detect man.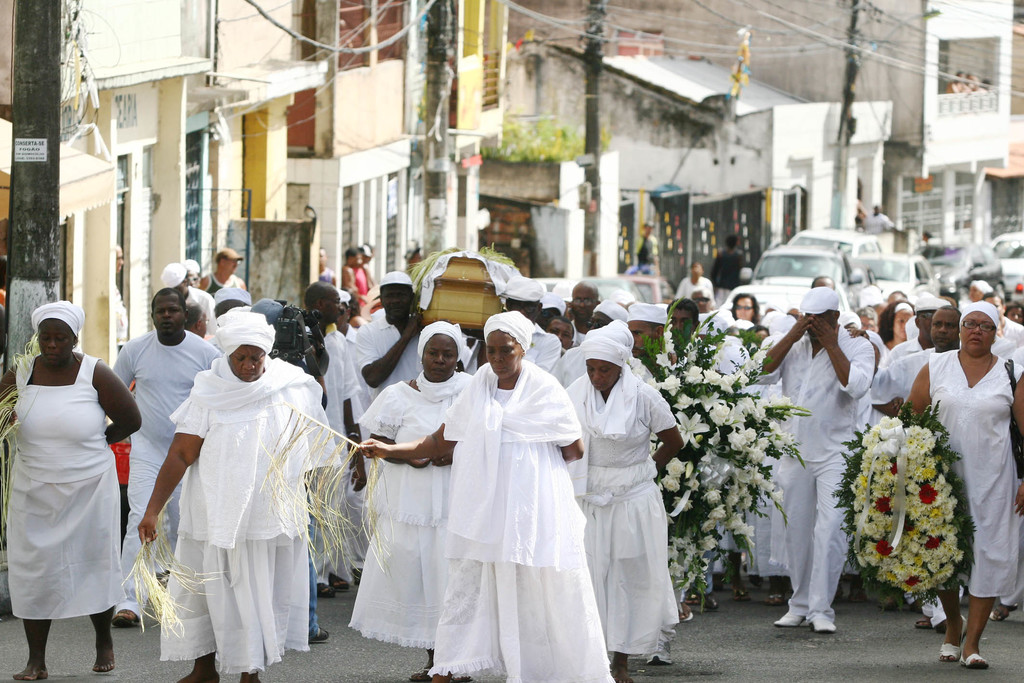
Detected at (775,261,886,639).
